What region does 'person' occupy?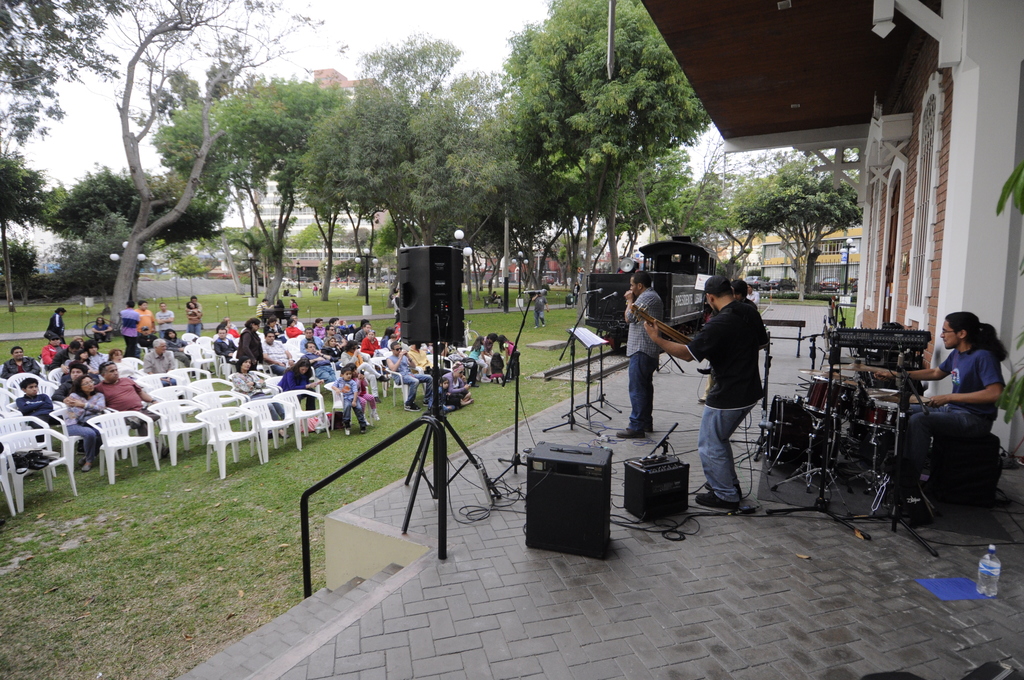
(left=529, top=293, right=548, bottom=330).
